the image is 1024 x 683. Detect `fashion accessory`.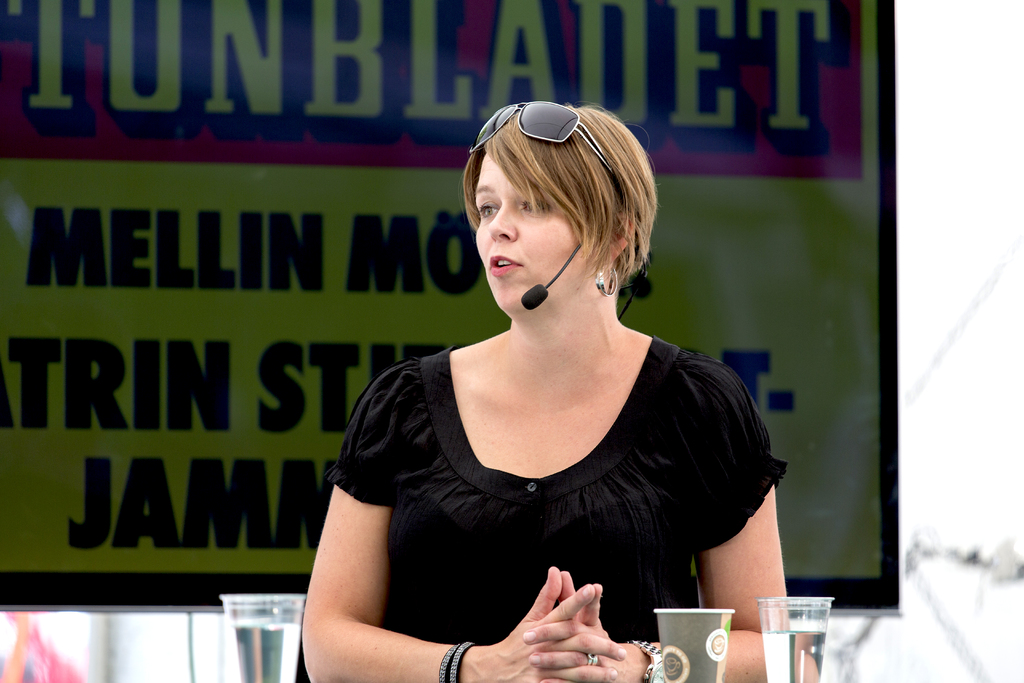
Detection: 625, 637, 664, 682.
